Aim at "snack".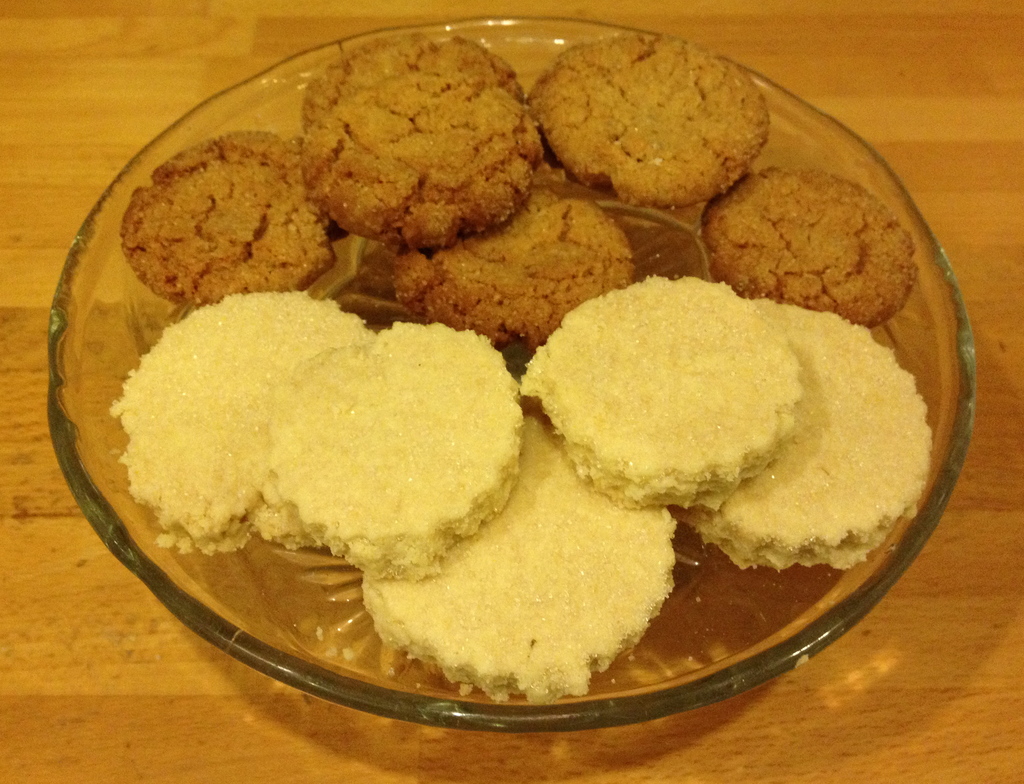
Aimed at left=369, top=192, right=623, bottom=344.
